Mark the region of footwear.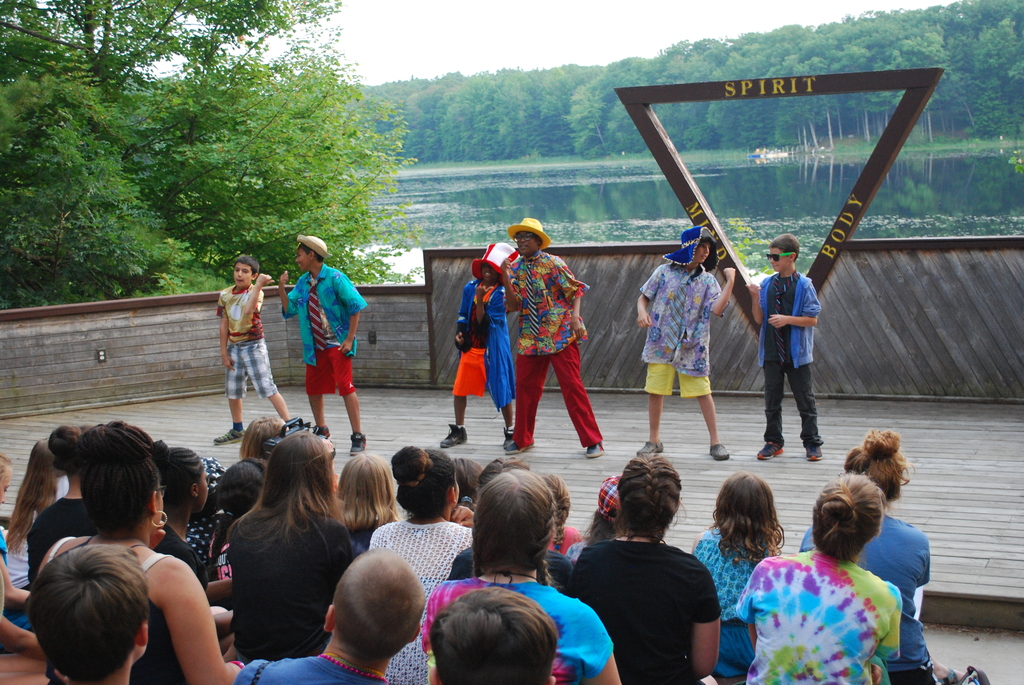
Region: locate(708, 437, 732, 462).
